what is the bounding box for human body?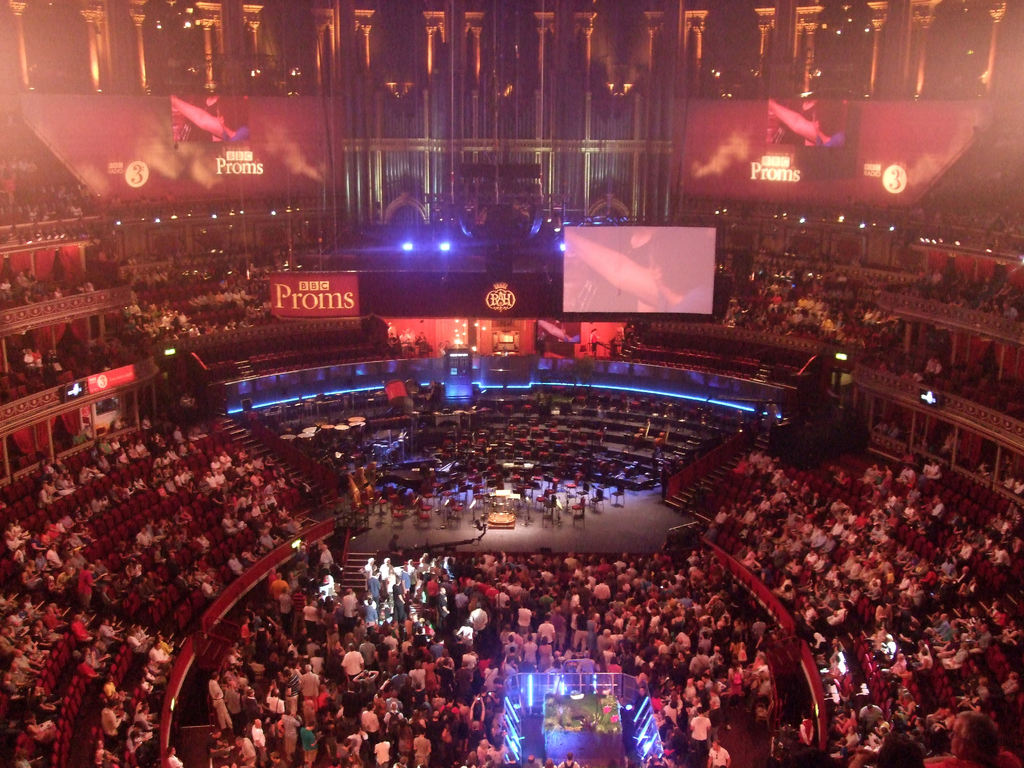
771,459,785,480.
